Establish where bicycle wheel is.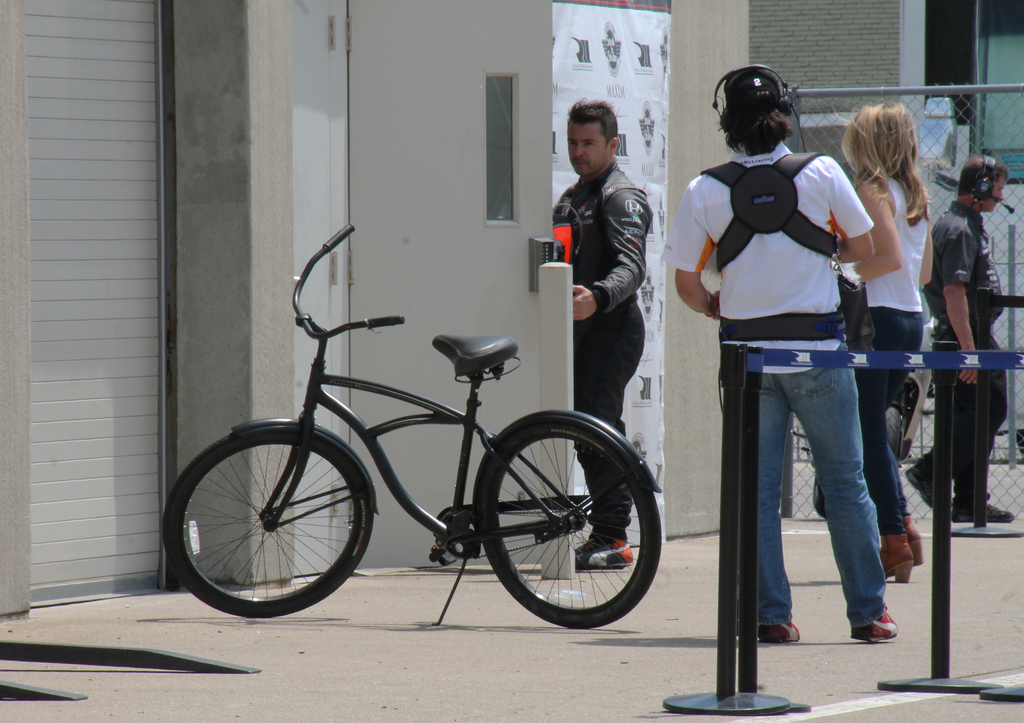
Established at select_region(164, 428, 376, 616).
